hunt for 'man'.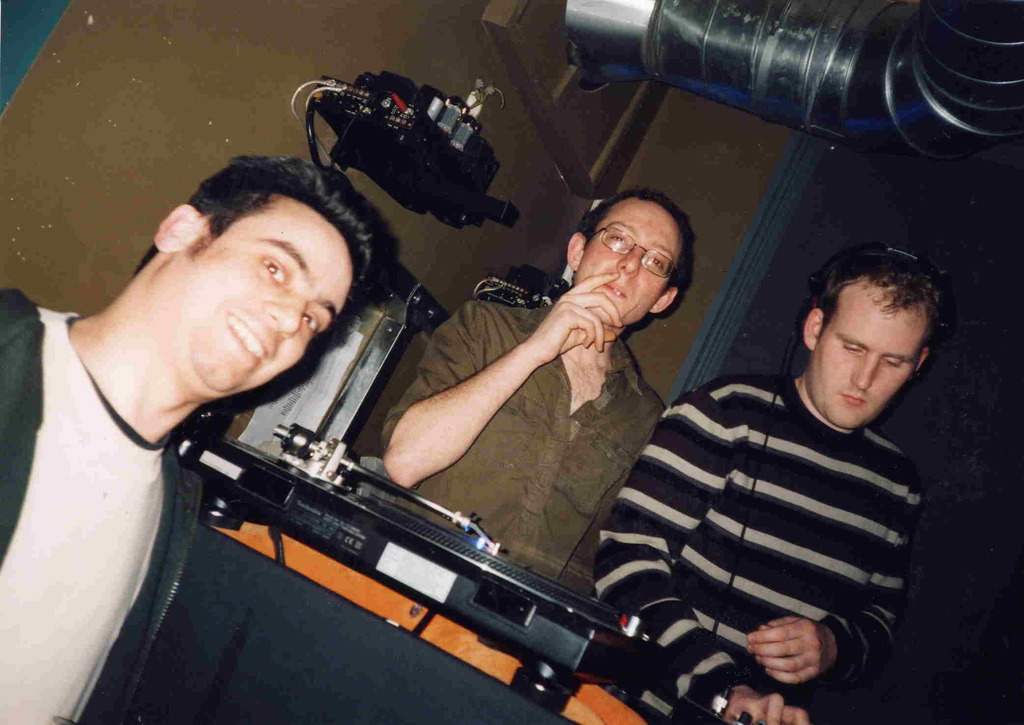
Hunted down at [0,154,381,724].
